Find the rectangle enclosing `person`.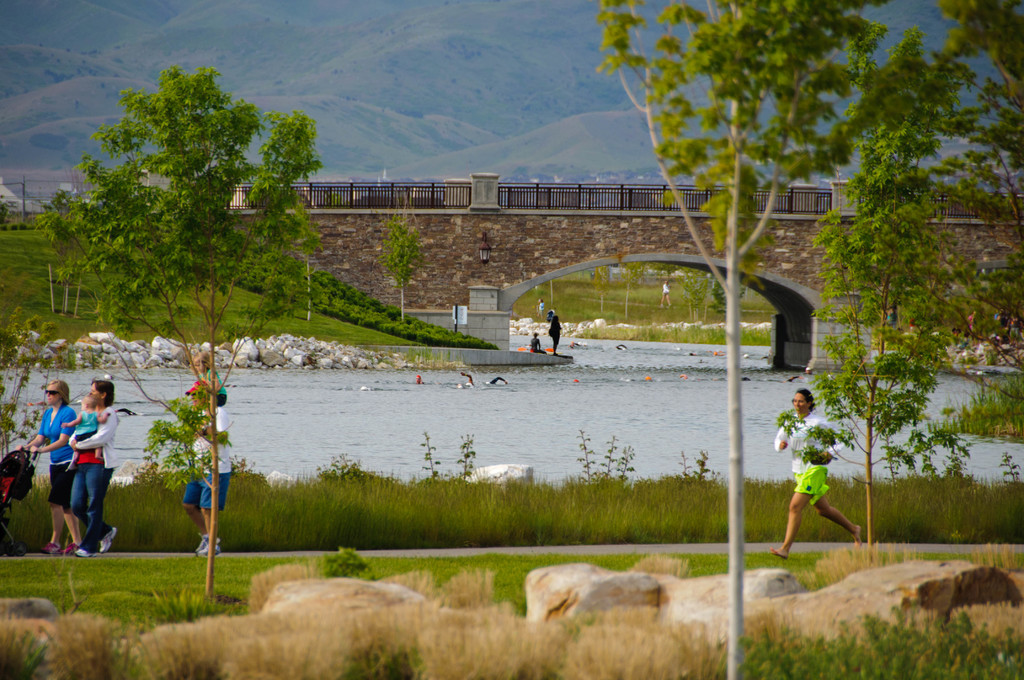
crop(660, 275, 674, 312).
